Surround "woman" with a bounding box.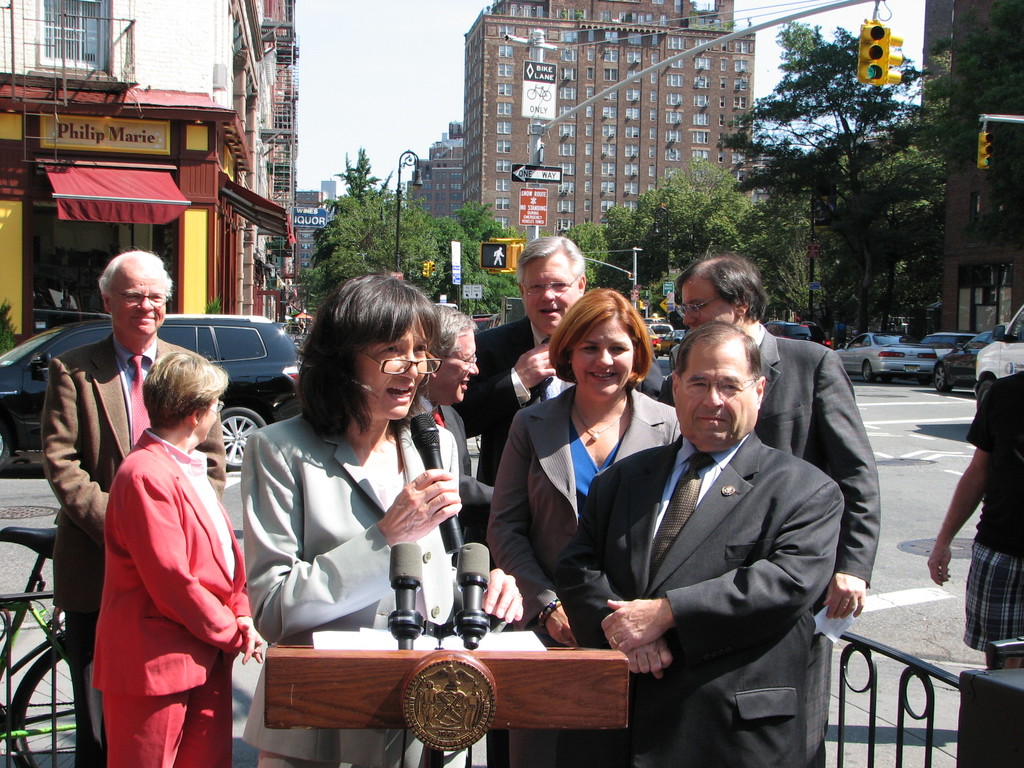
<box>88,333,271,765</box>.
